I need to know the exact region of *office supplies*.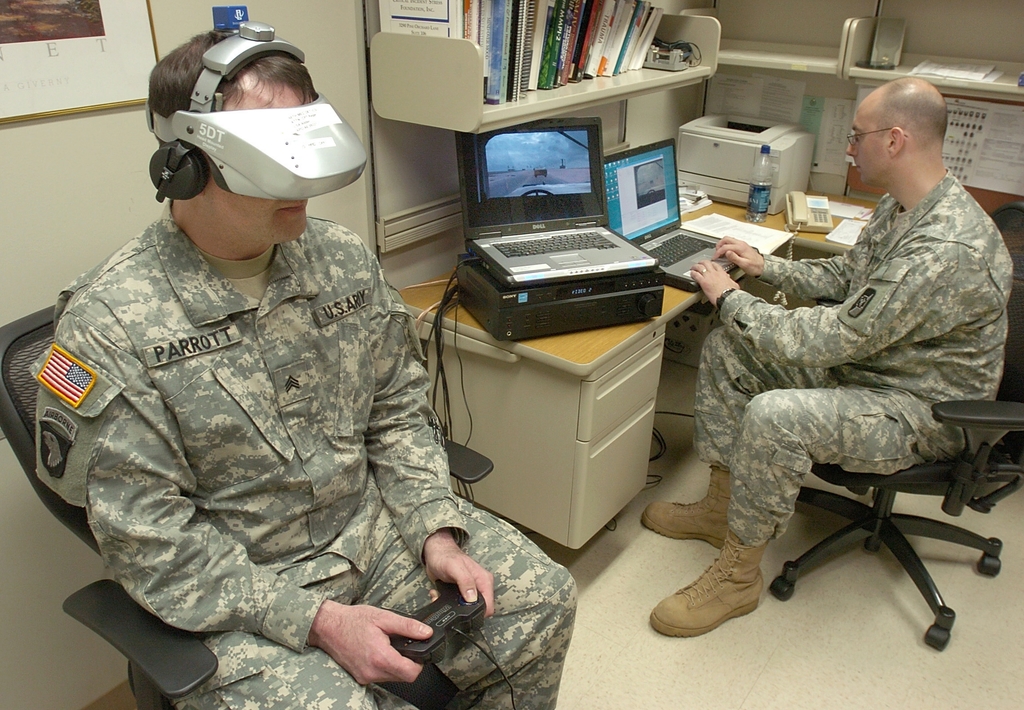
Region: 445 174 690 336.
